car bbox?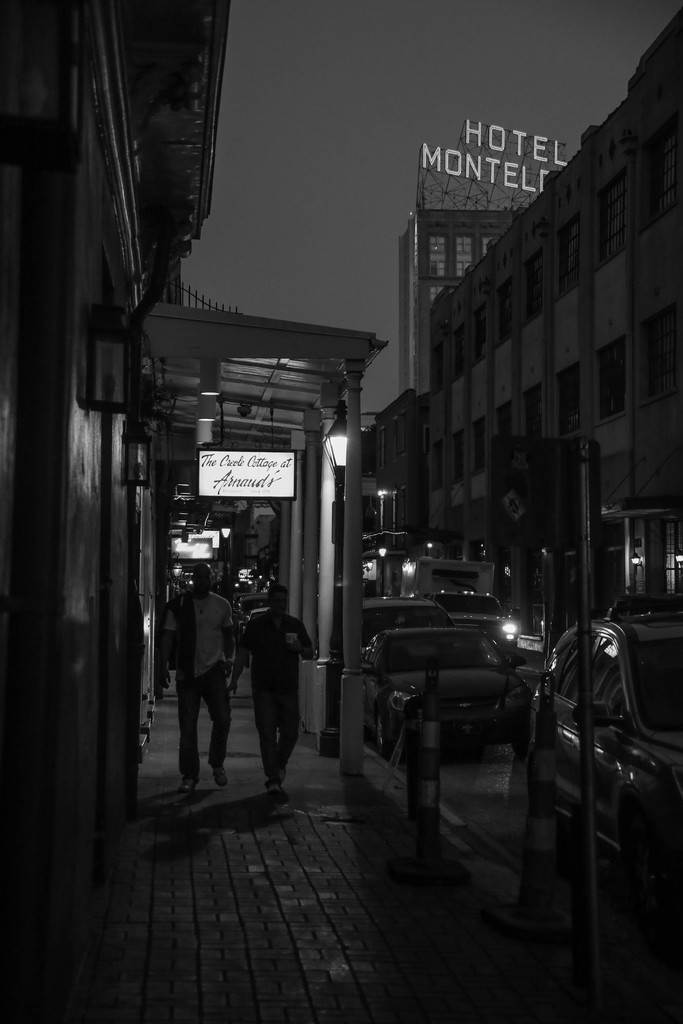
<box>513,619,682,867</box>
